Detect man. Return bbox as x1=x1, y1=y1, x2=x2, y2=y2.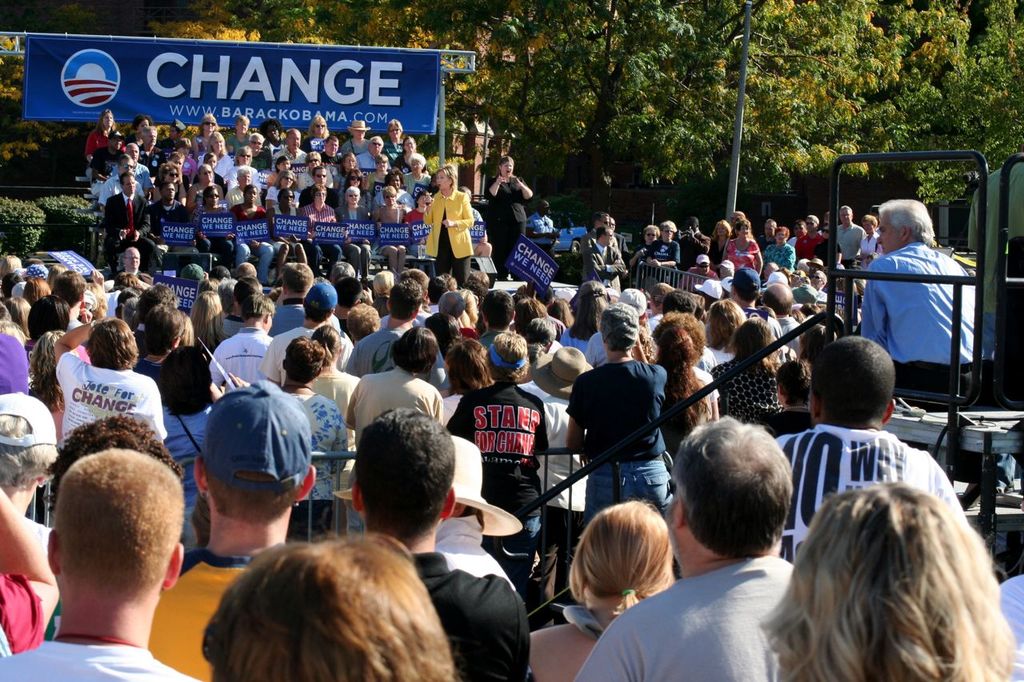
x1=847, y1=205, x2=984, y2=418.
